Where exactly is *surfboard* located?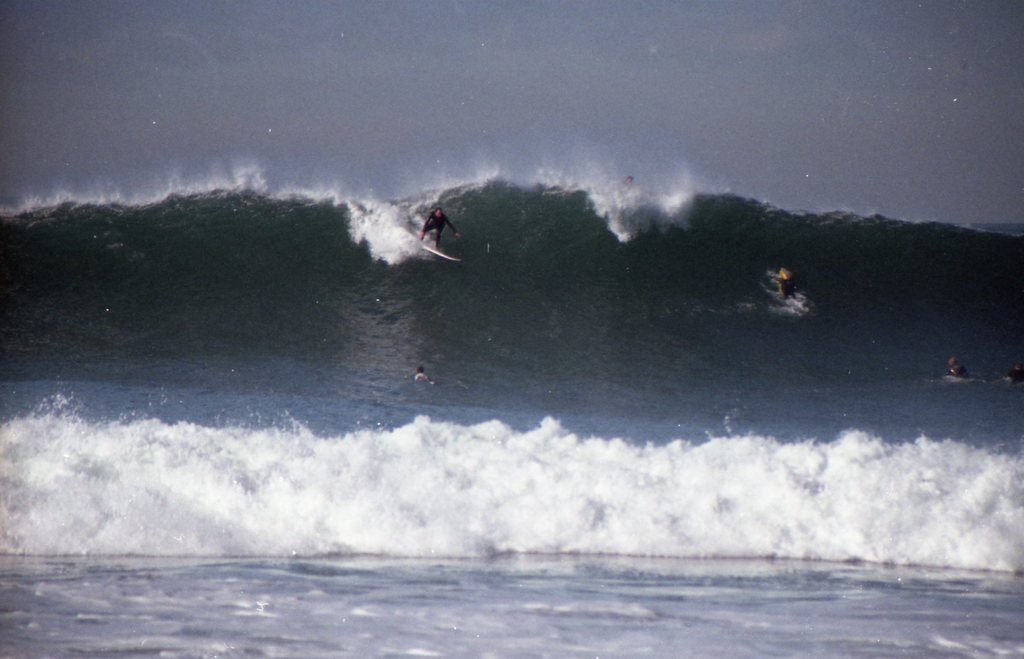
Its bounding box is 419:243:462:264.
